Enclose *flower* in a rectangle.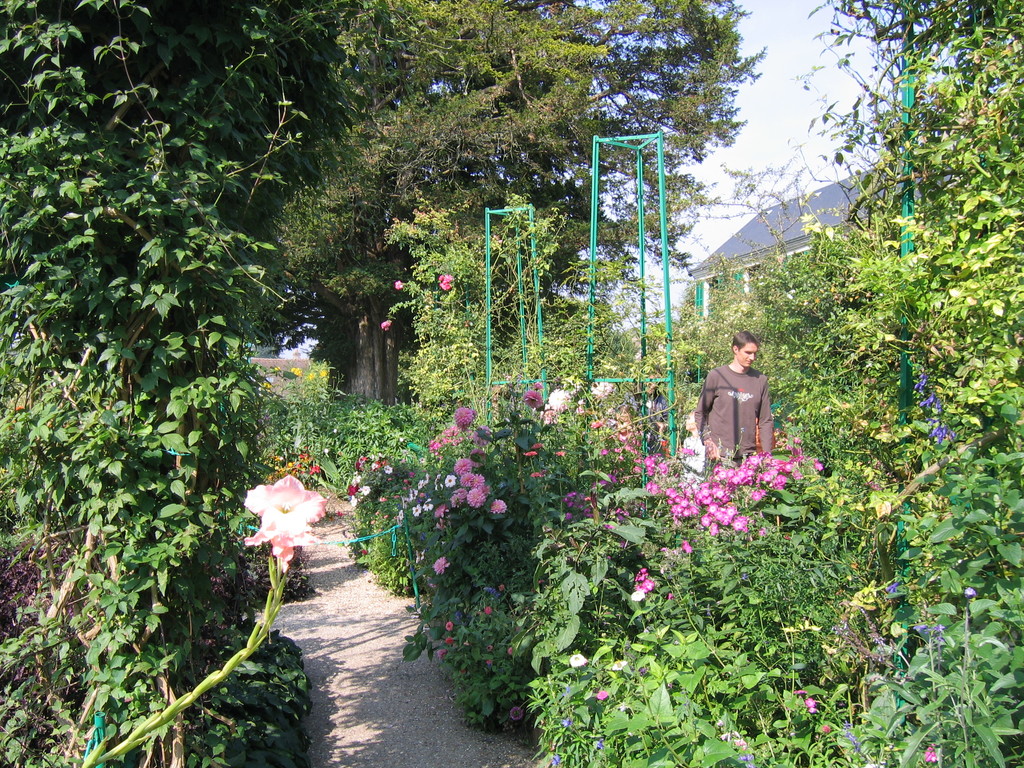
bbox=(378, 320, 394, 333).
